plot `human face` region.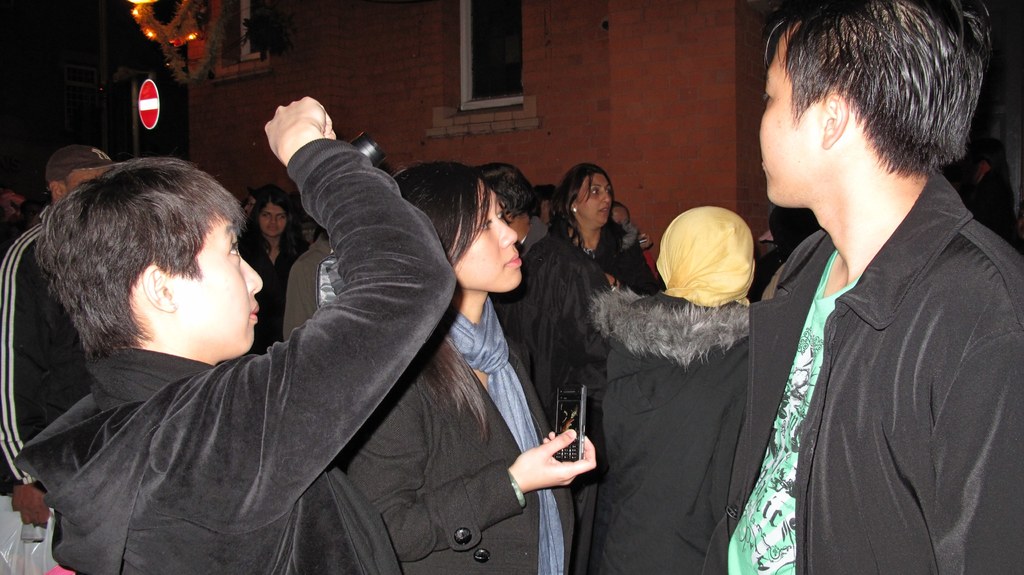
Plotted at (x1=455, y1=177, x2=524, y2=287).
